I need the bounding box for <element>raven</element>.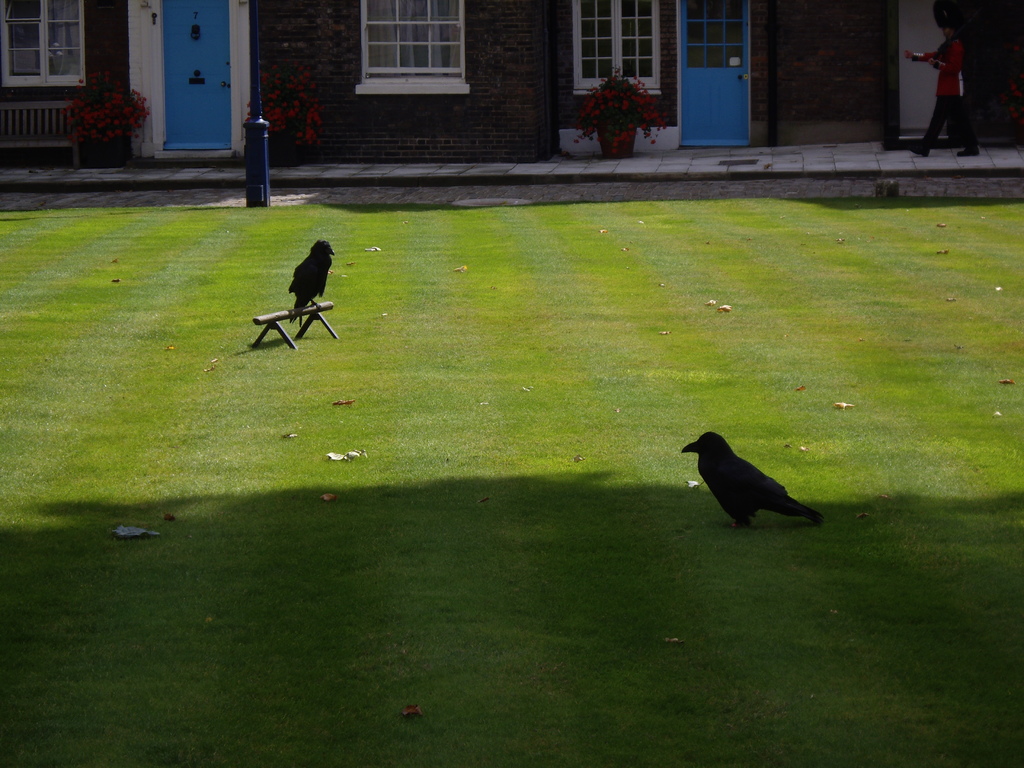
Here it is: 277,239,342,321.
